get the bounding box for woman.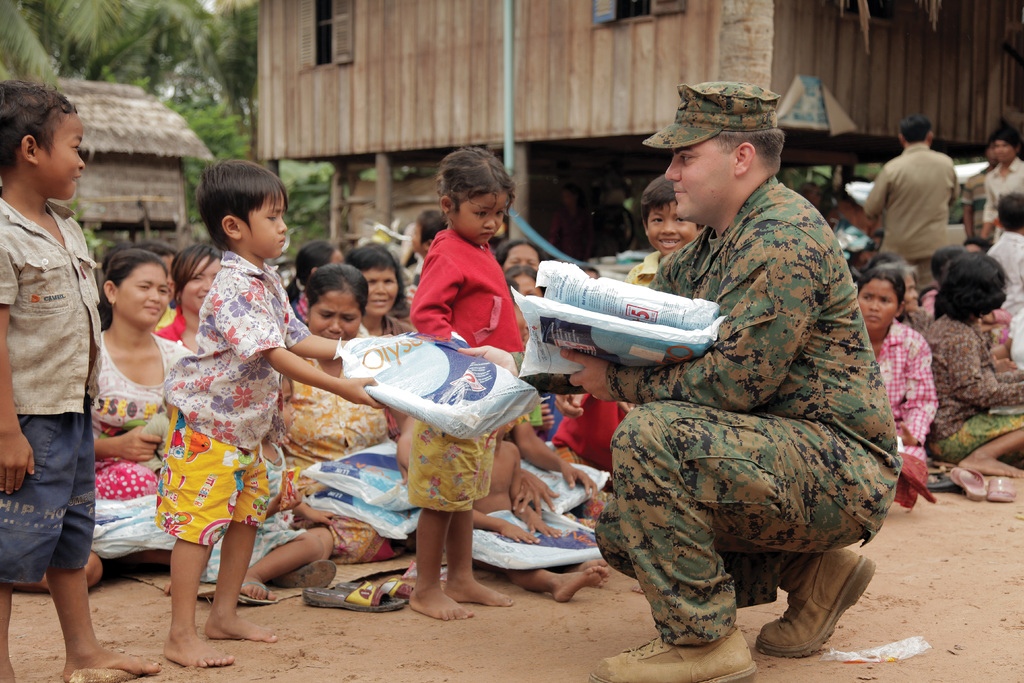
crop(289, 236, 348, 325).
